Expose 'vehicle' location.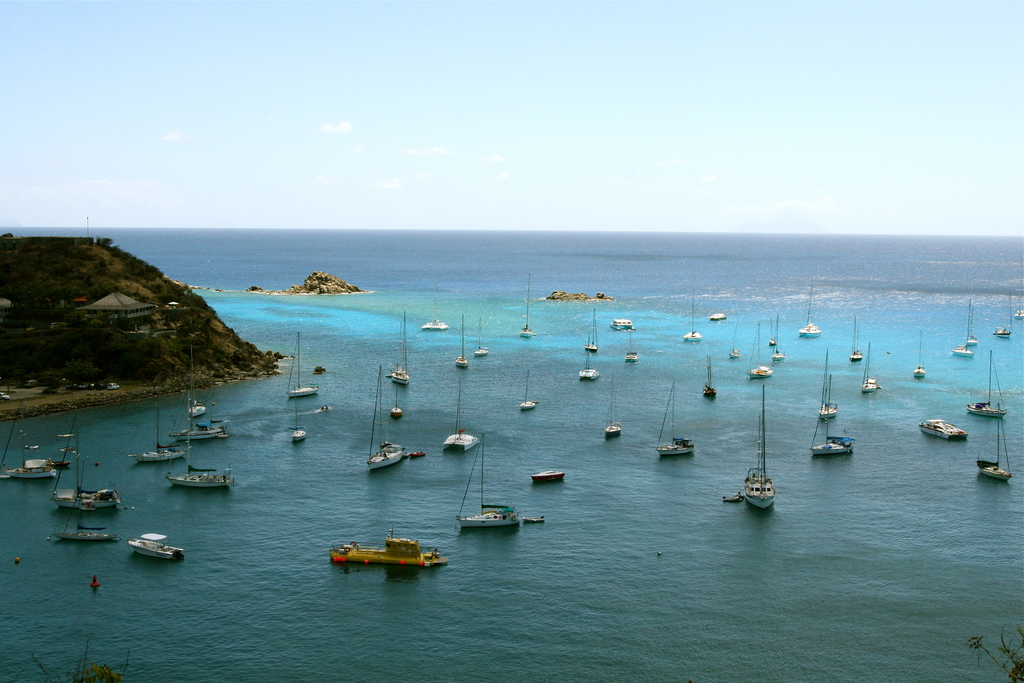
Exposed at {"left": 970, "top": 353, "right": 1005, "bottom": 417}.
